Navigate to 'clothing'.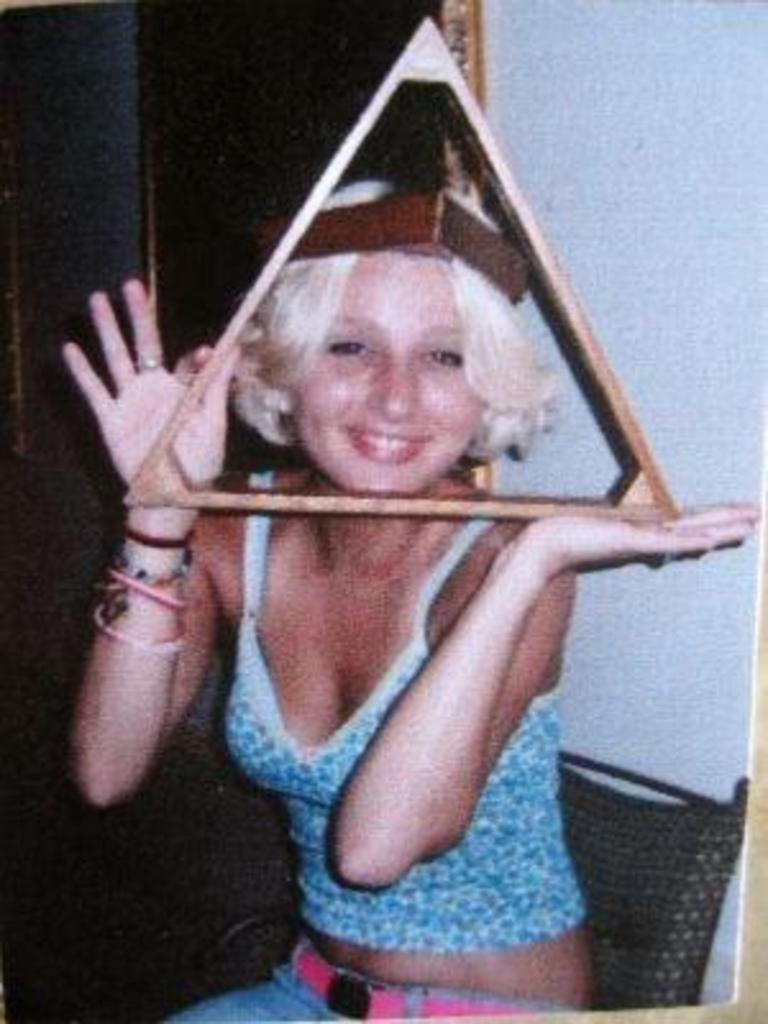
Navigation target: (223, 466, 586, 957).
